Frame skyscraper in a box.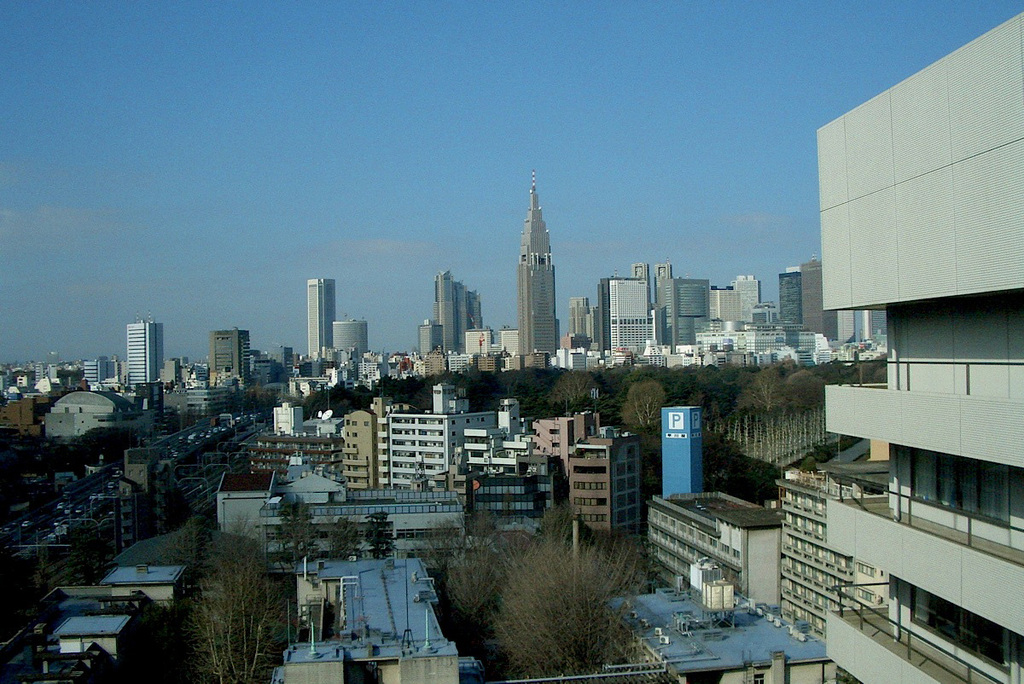
Rect(207, 329, 248, 381).
